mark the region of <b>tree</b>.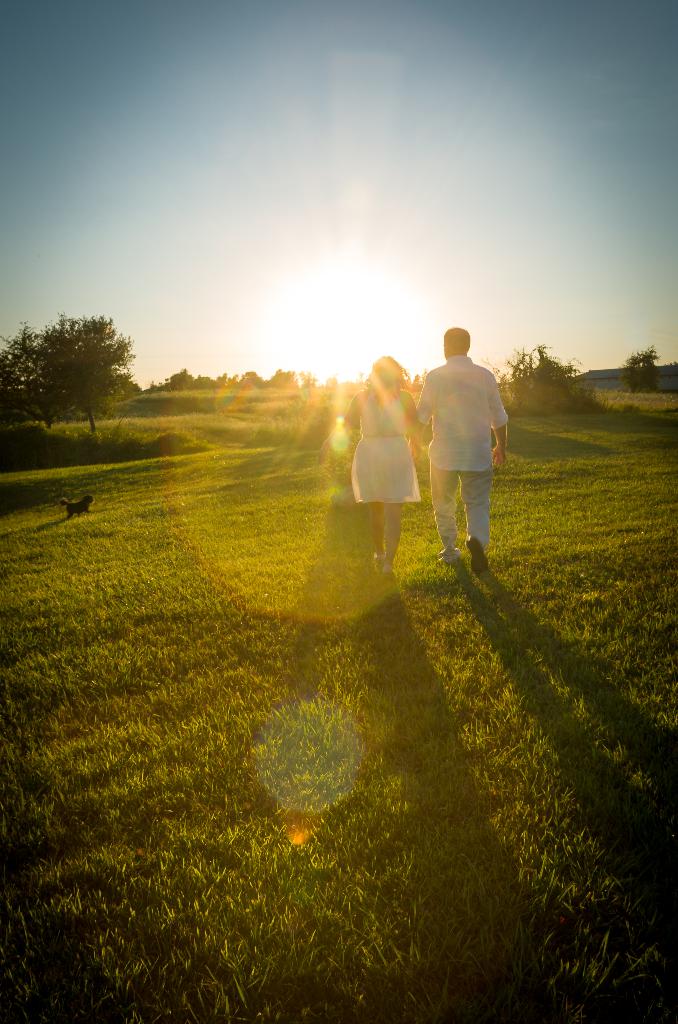
Region: box(297, 370, 321, 391).
